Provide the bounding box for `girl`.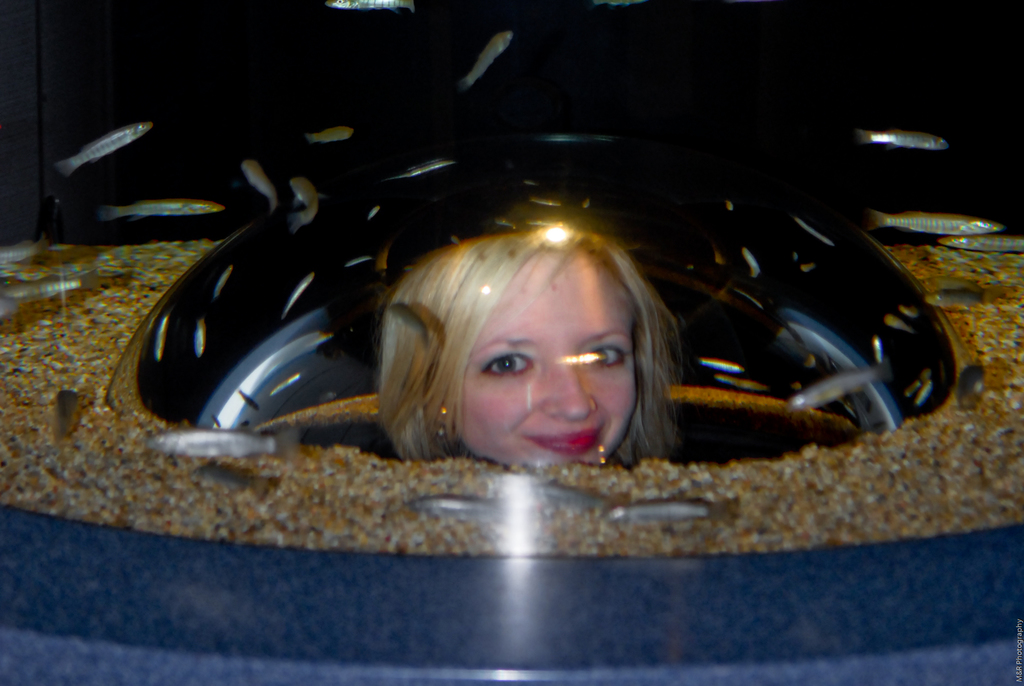
x1=371, y1=227, x2=685, y2=470.
